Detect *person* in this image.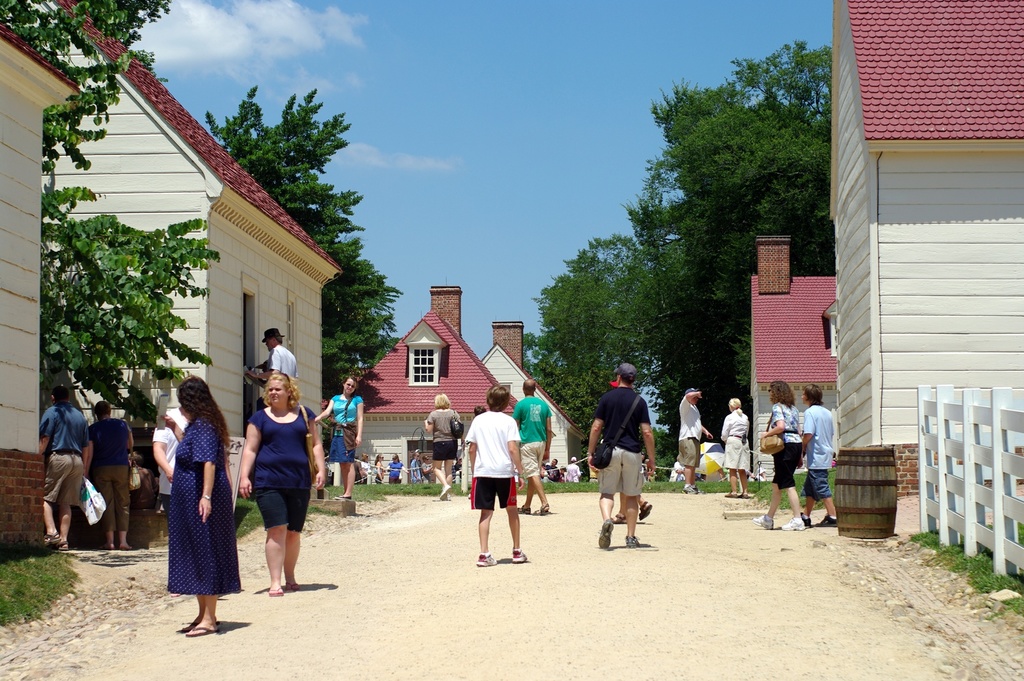
Detection: 36,385,82,544.
